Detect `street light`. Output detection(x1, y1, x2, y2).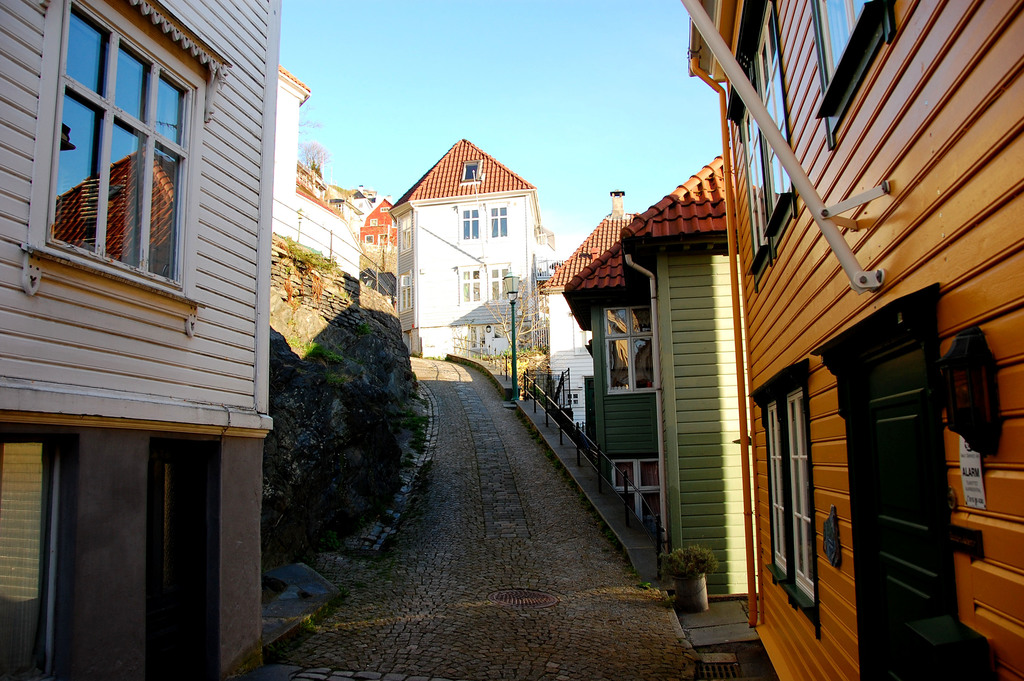
detection(292, 203, 308, 243).
